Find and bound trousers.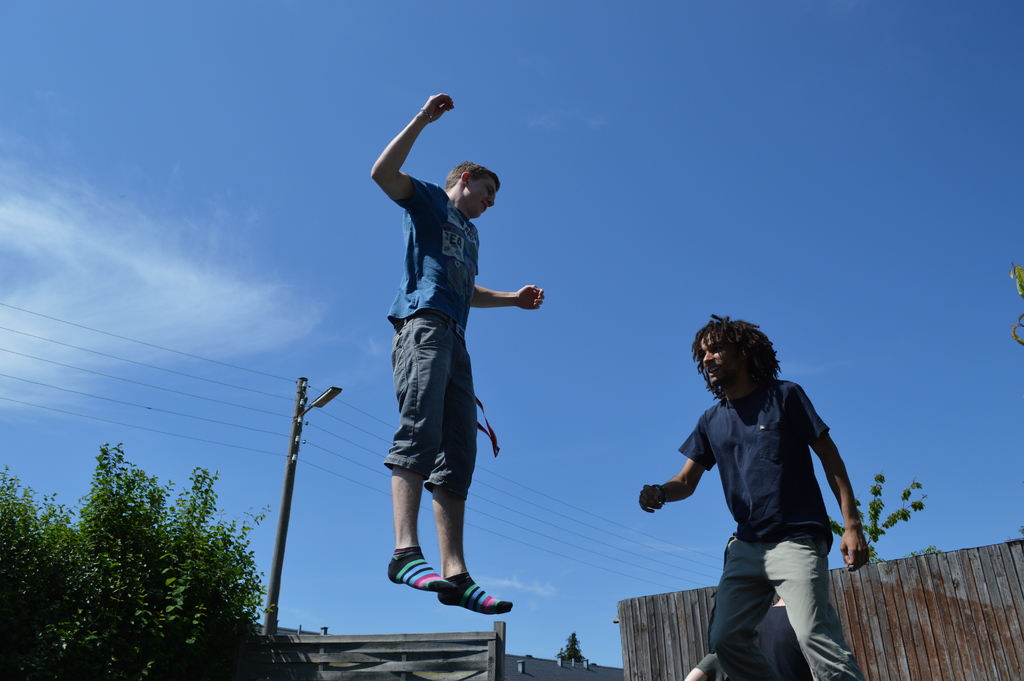
Bound: 679 541 862 680.
